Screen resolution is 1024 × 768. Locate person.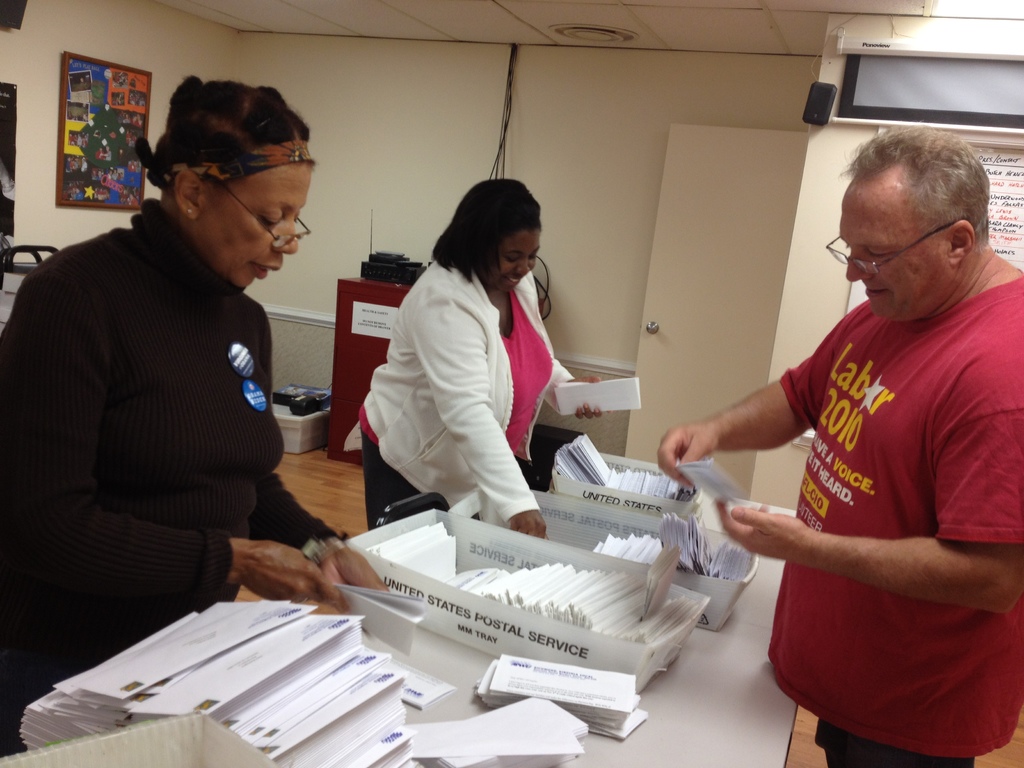
x1=664 y1=126 x2=1023 y2=767.
